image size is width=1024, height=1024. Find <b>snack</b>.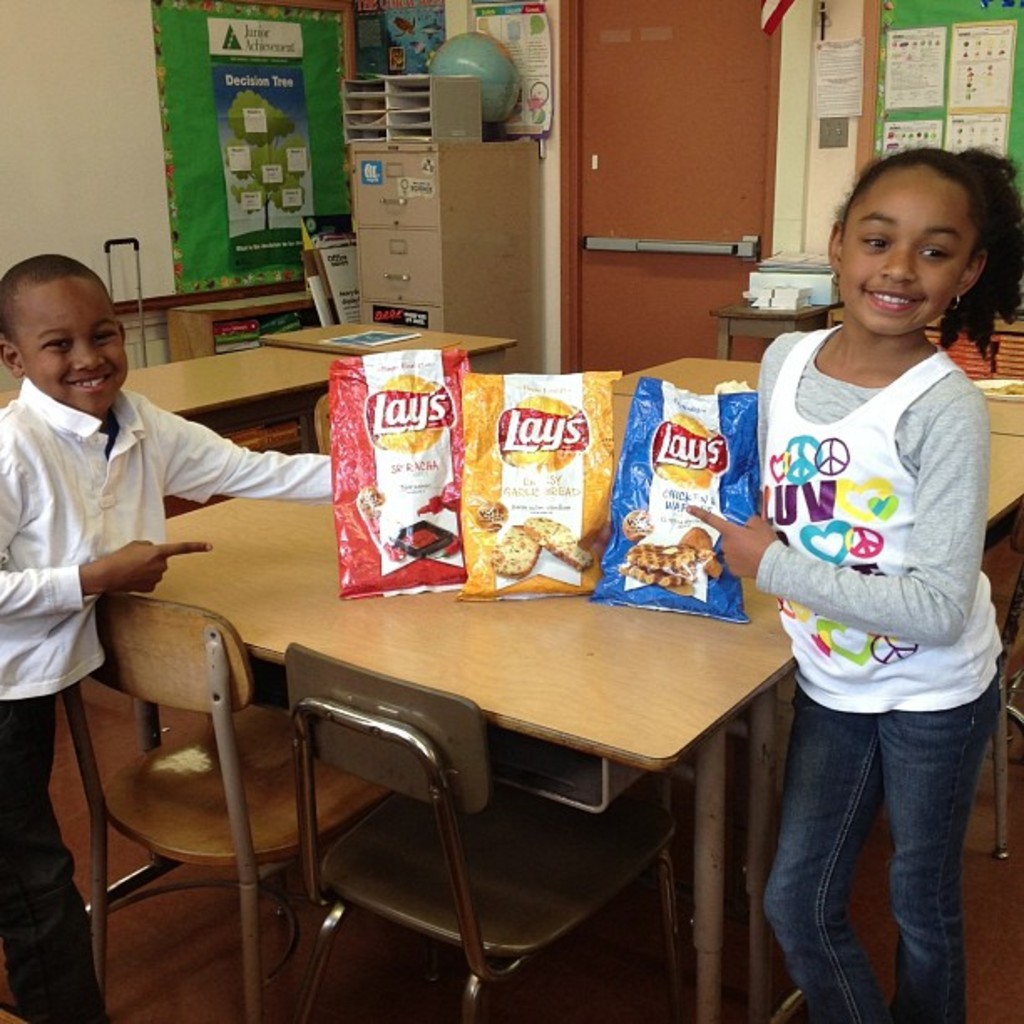
<region>632, 529, 718, 594</region>.
